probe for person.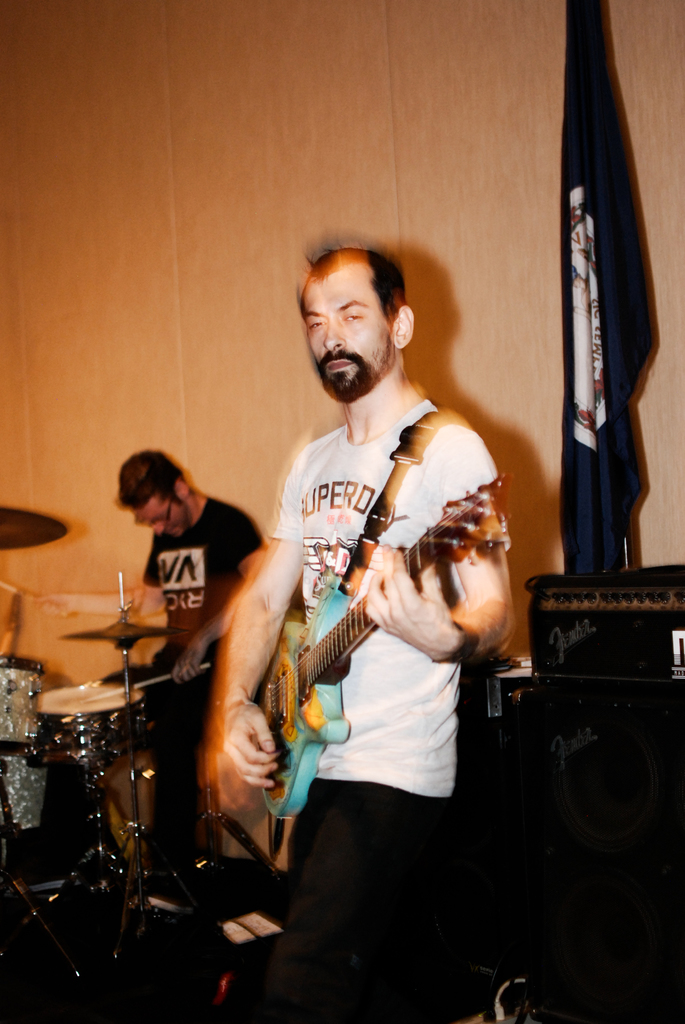
Probe result: bbox=(215, 204, 521, 1002).
